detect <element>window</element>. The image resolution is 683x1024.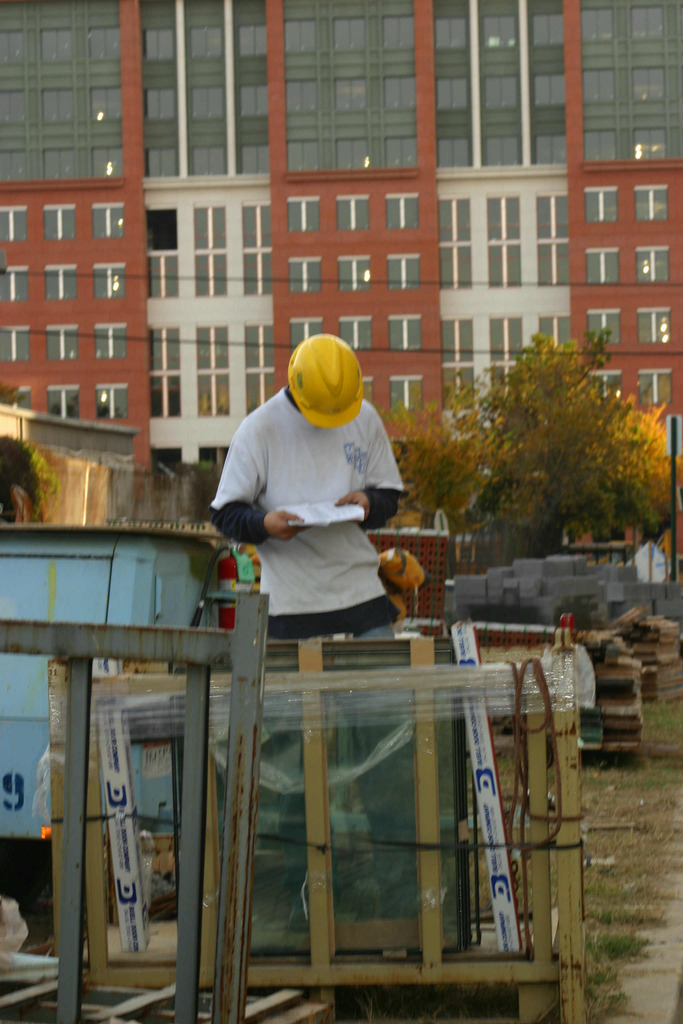
BBox(630, 68, 666, 102).
